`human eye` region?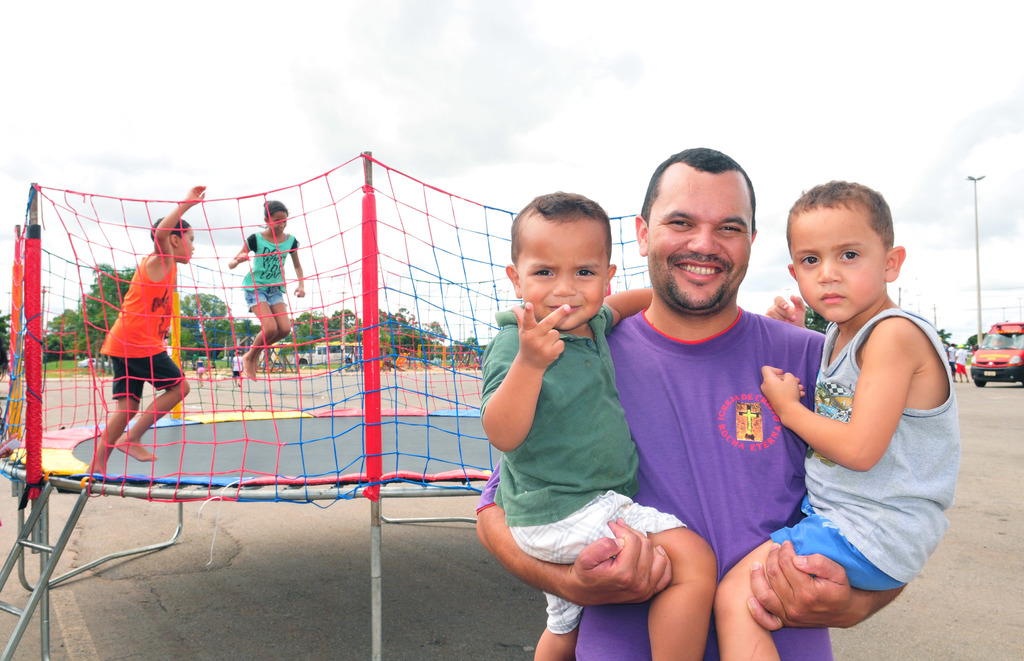
region(575, 263, 597, 283)
